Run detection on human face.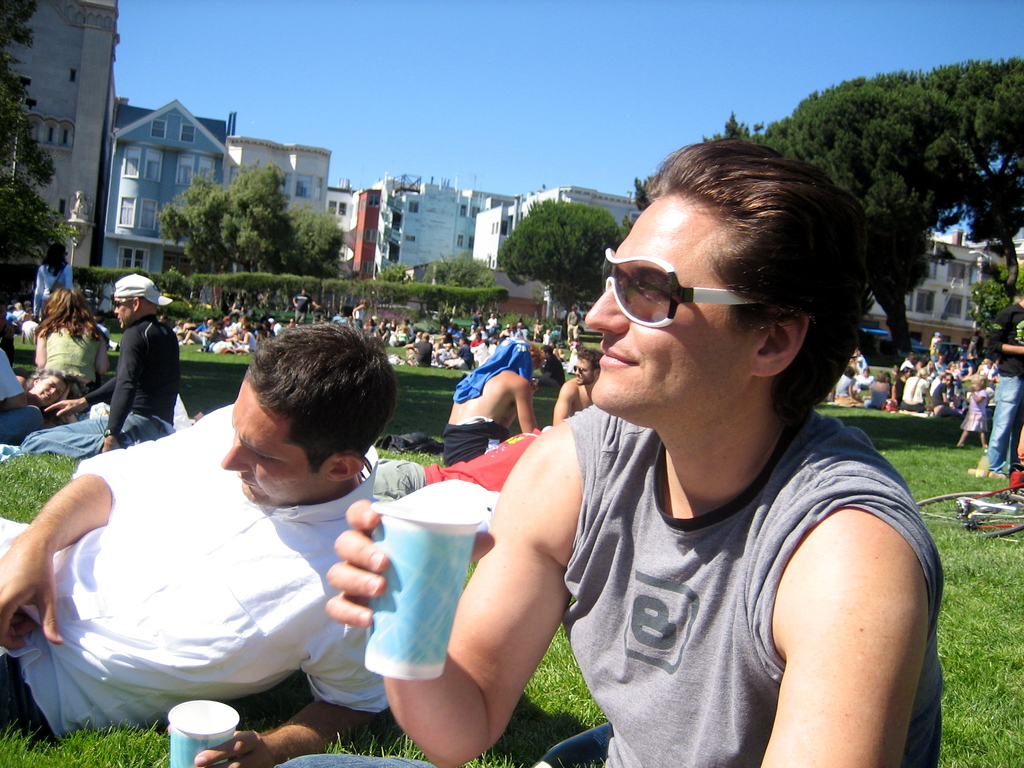
Result: bbox=(588, 199, 744, 410).
